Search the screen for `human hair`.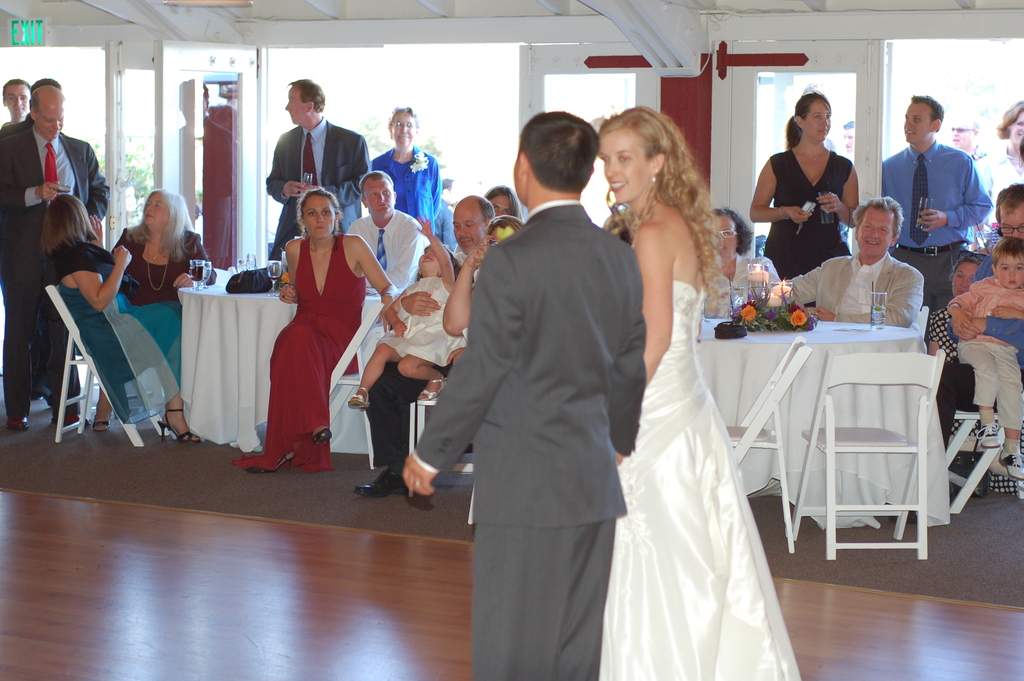
Found at 514,109,601,189.
